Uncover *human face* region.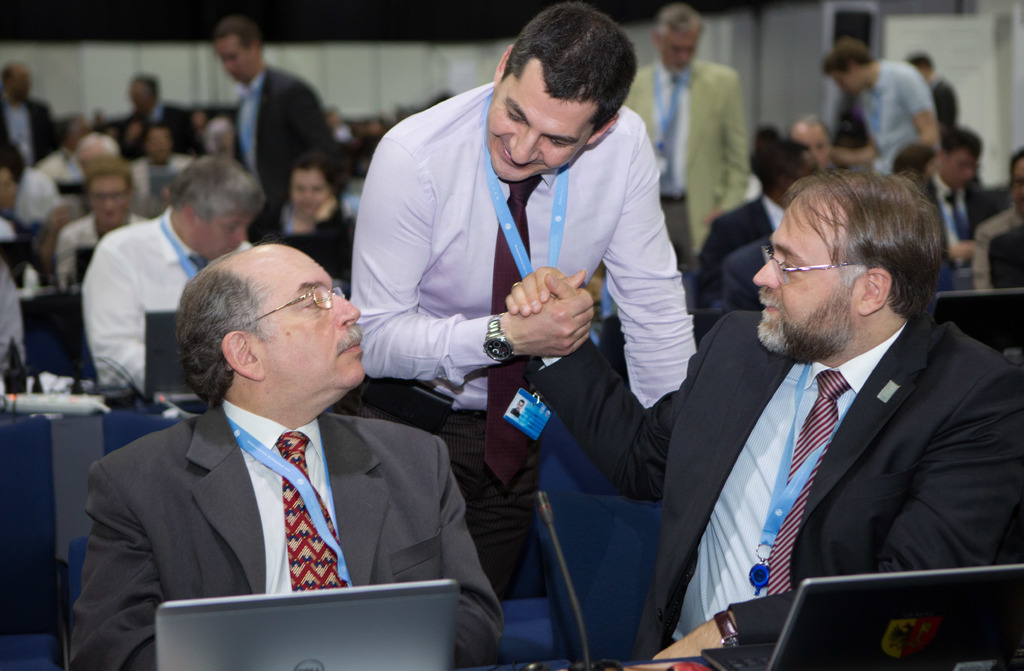
Uncovered: (x1=796, y1=125, x2=835, y2=169).
